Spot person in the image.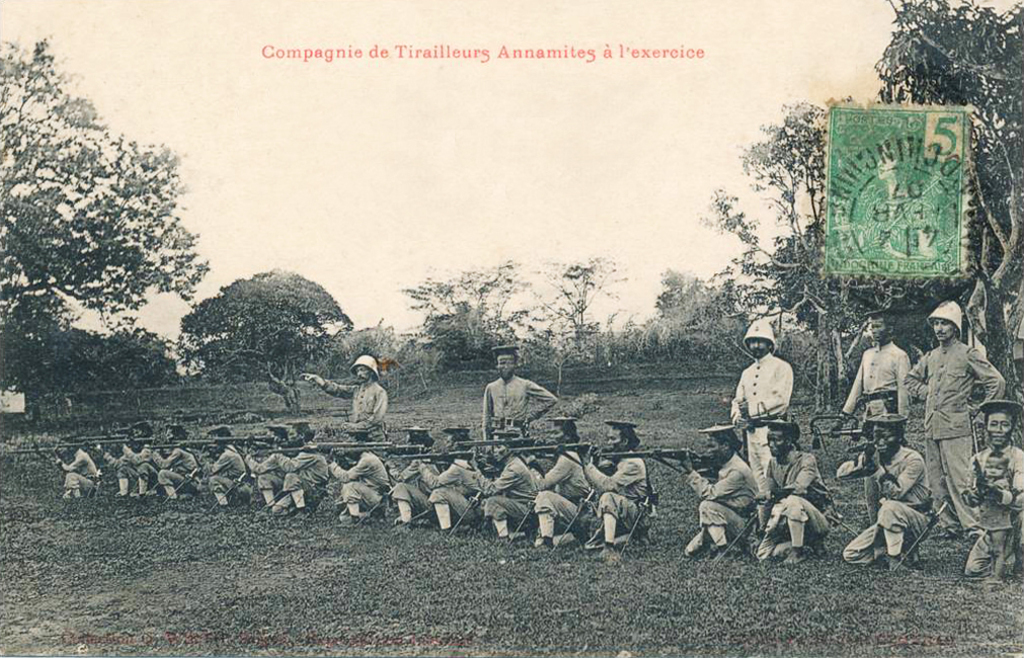
person found at [269, 439, 330, 510].
